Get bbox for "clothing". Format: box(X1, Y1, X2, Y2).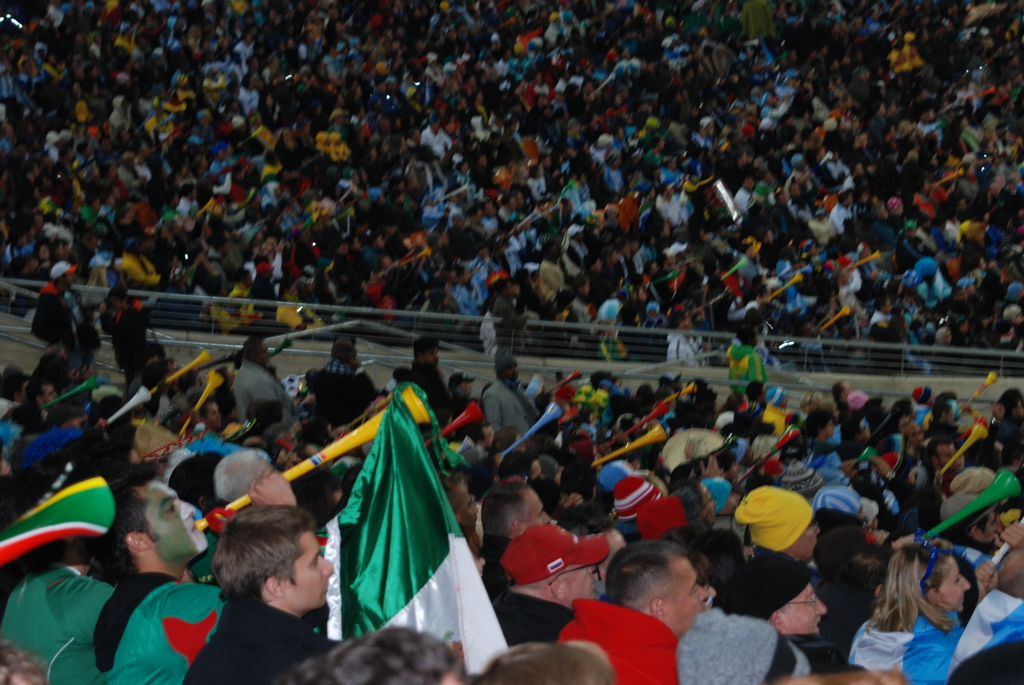
box(488, 580, 566, 648).
